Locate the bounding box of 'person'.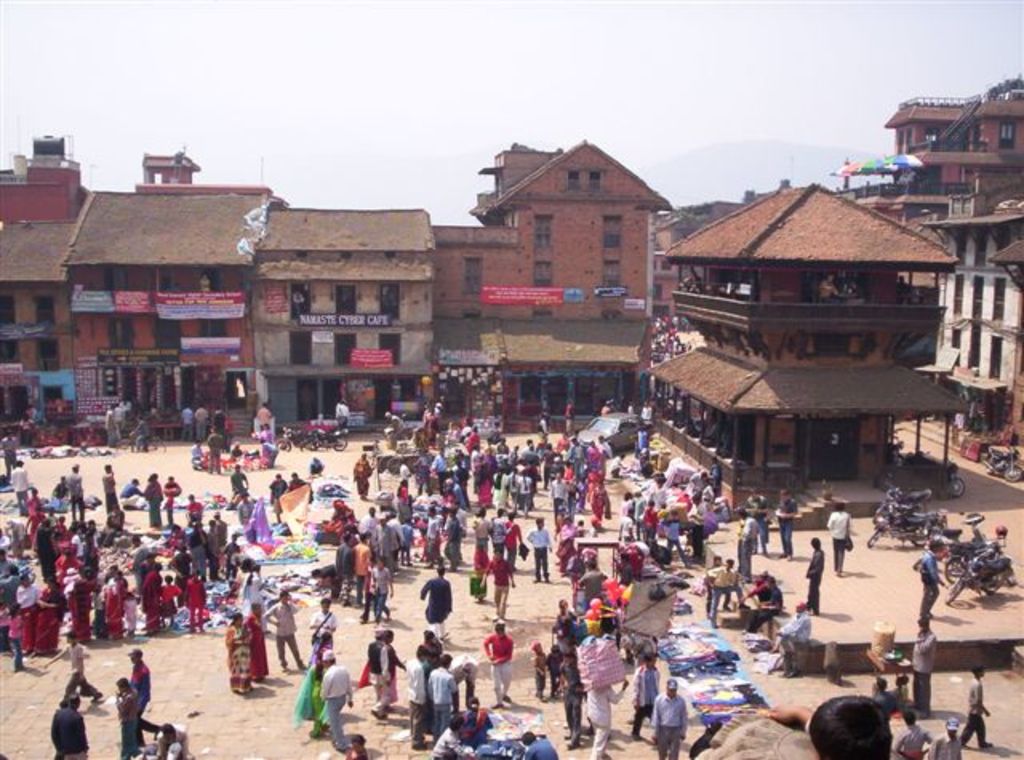
Bounding box: region(640, 430, 646, 446).
